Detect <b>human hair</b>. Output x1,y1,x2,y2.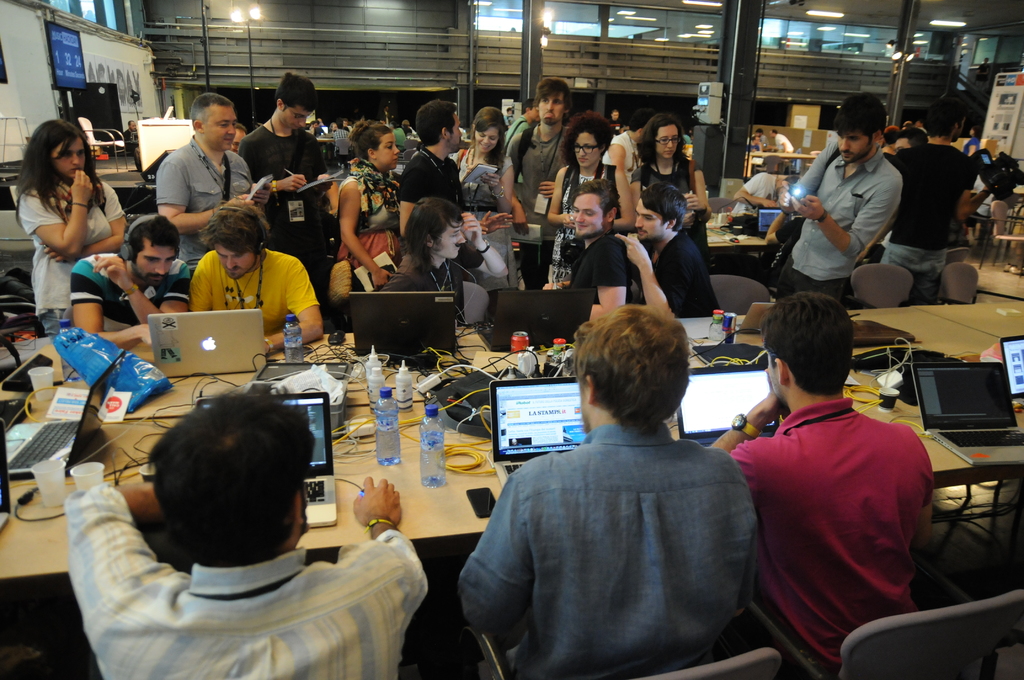
147,388,320,571.
